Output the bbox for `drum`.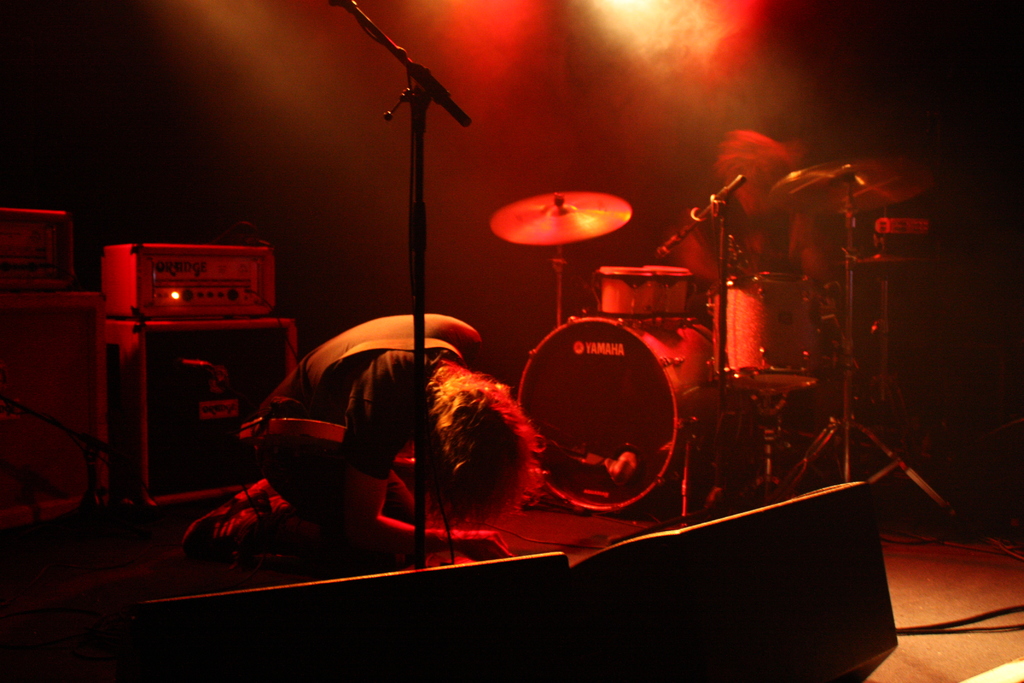
[left=513, top=315, right=721, bottom=517].
